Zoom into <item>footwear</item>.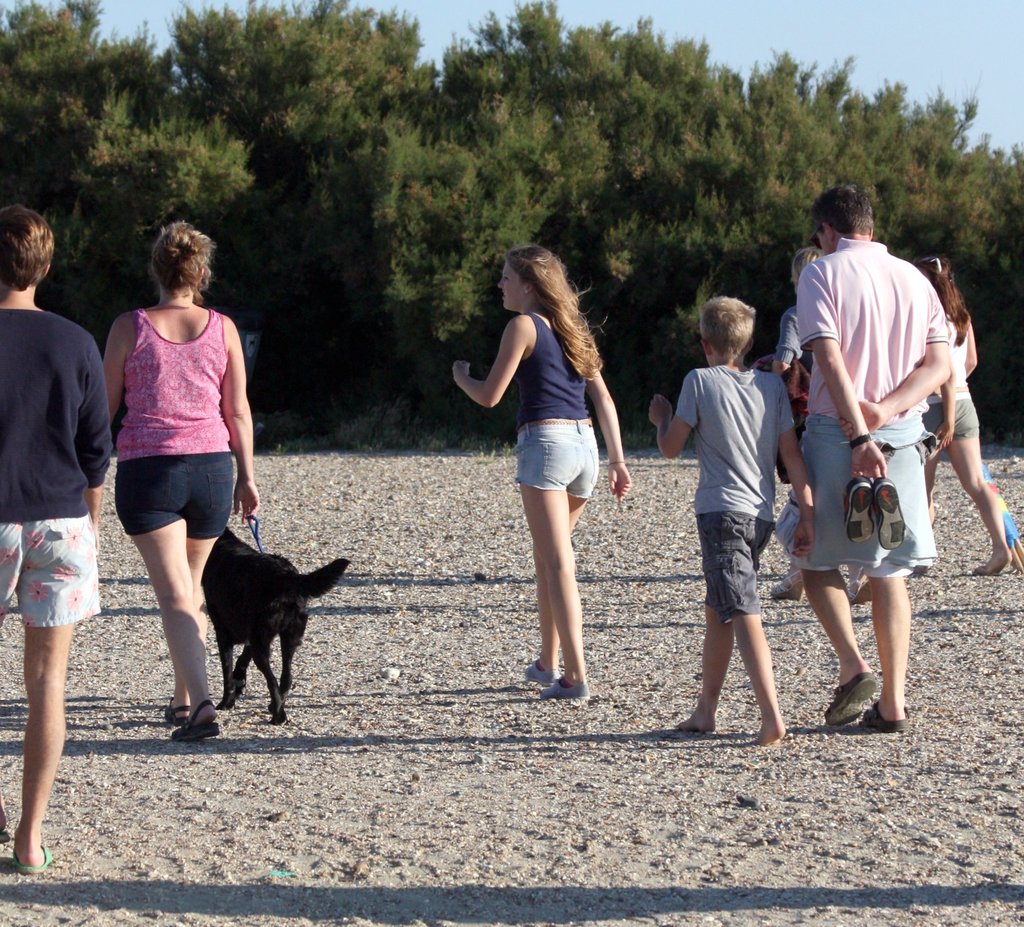
Zoom target: 865/702/911/734.
